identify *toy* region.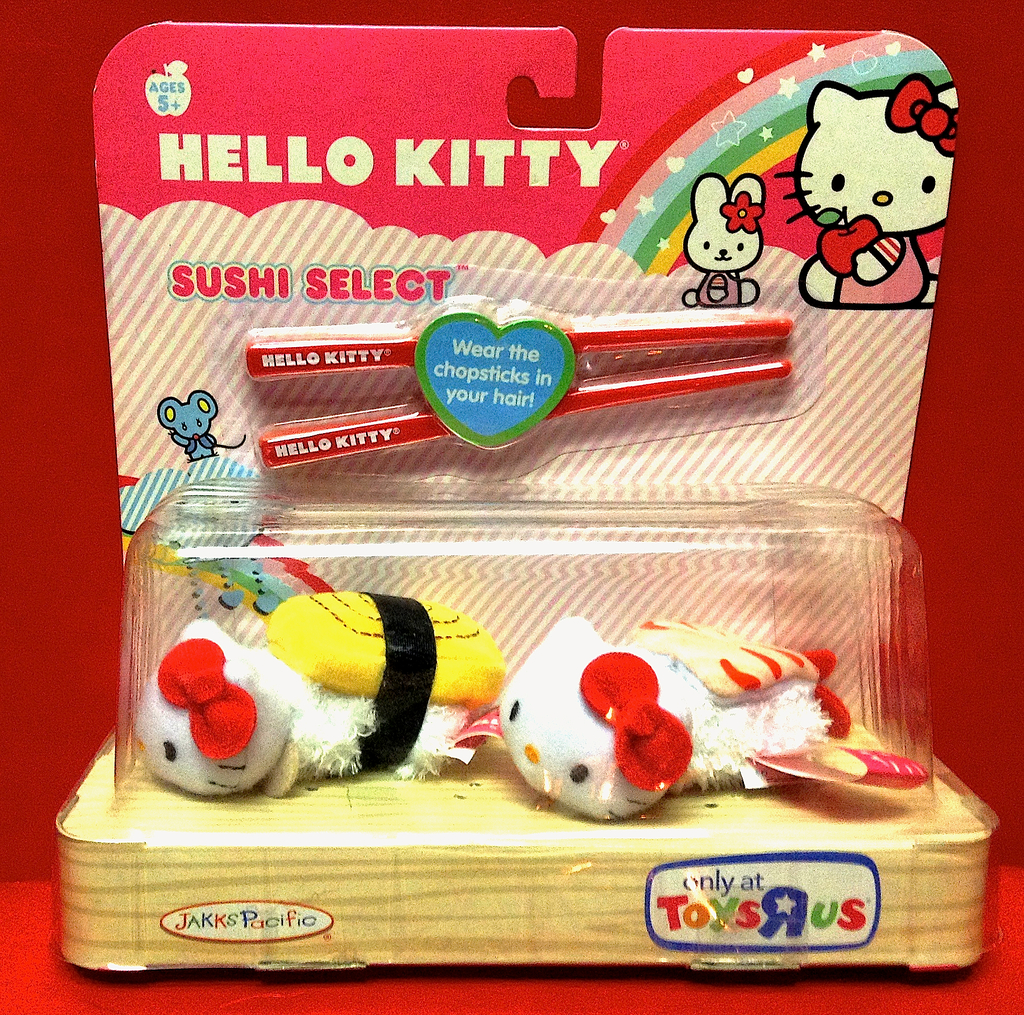
Region: bbox=(135, 587, 501, 798).
